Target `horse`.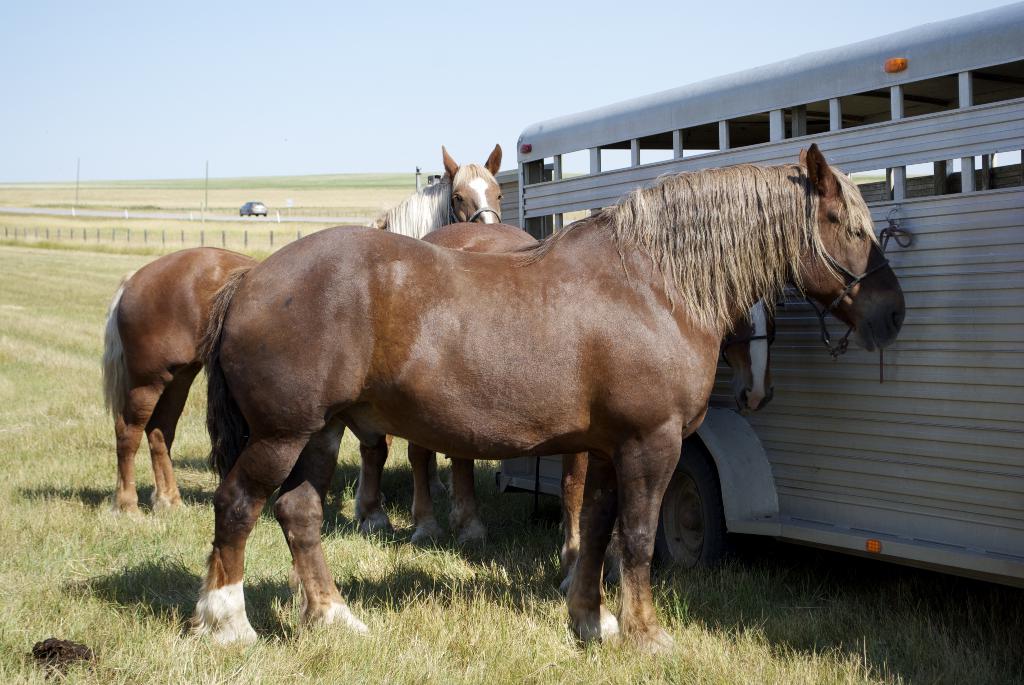
Target region: select_region(99, 142, 510, 521).
